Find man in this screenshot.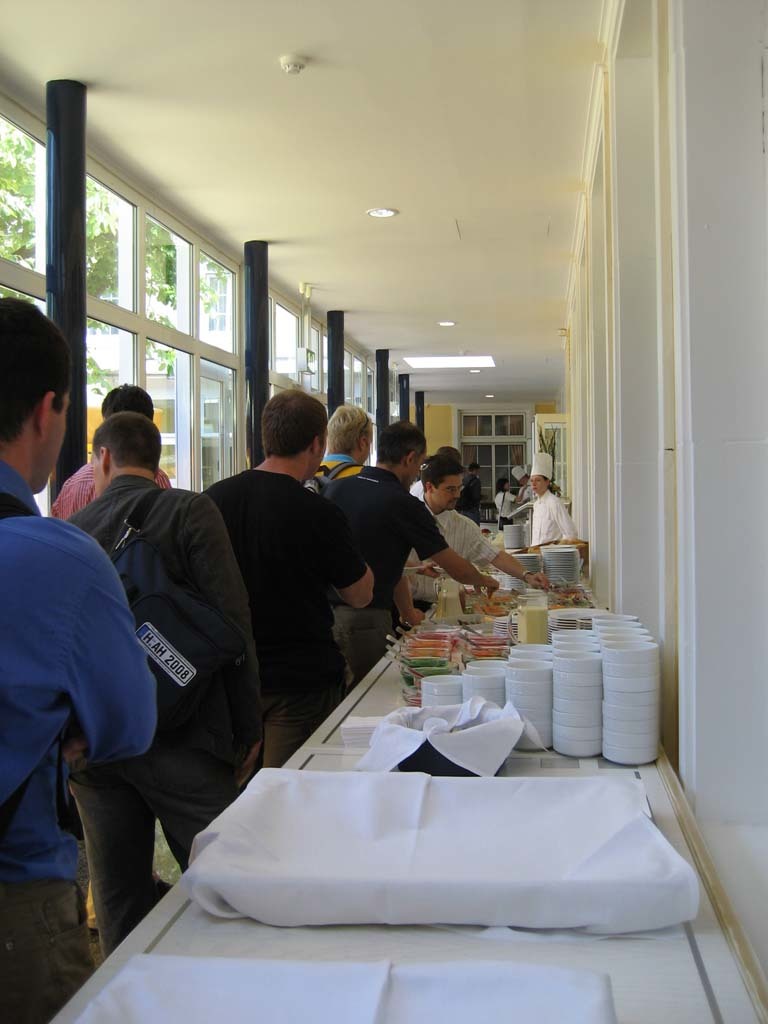
The bounding box for man is (78, 383, 283, 911).
